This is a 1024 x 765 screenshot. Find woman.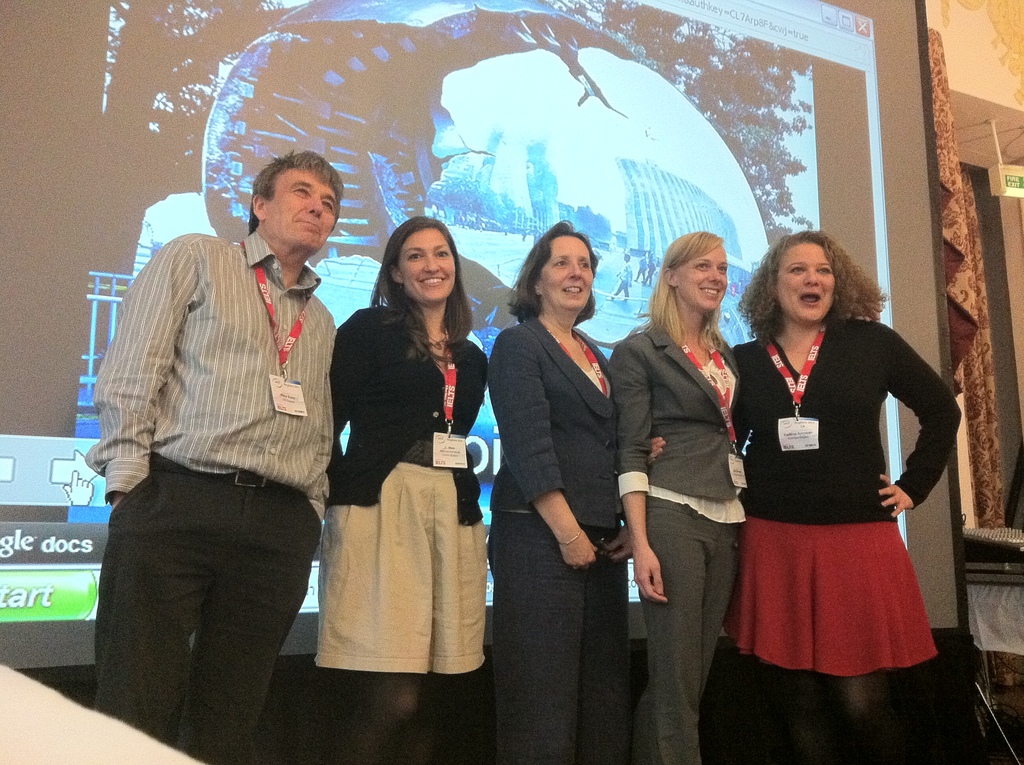
Bounding box: [616,228,757,764].
